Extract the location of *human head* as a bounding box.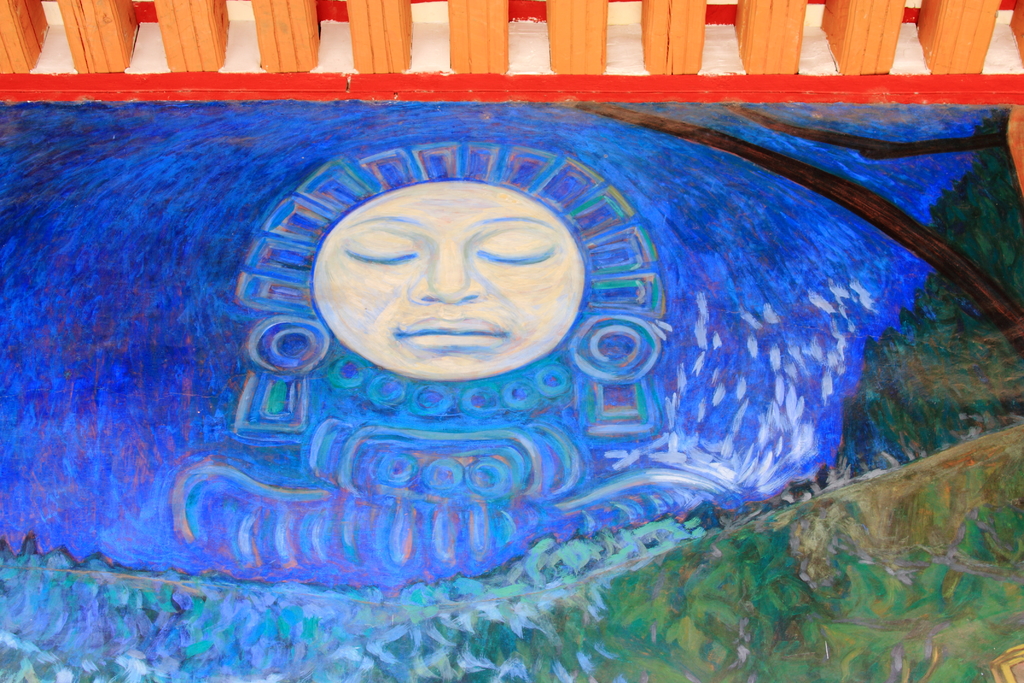
x1=275 y1=153 x2=629 y2=375.
